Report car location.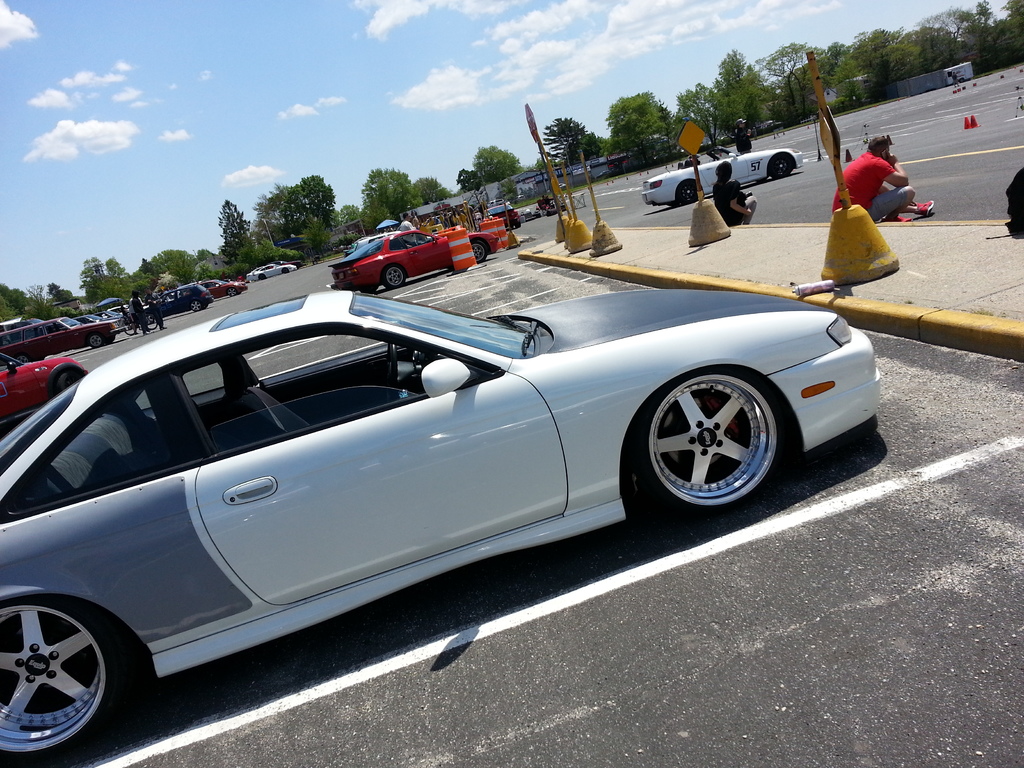
Report: <bbox>0, 314, 120, 367</bbox>.
